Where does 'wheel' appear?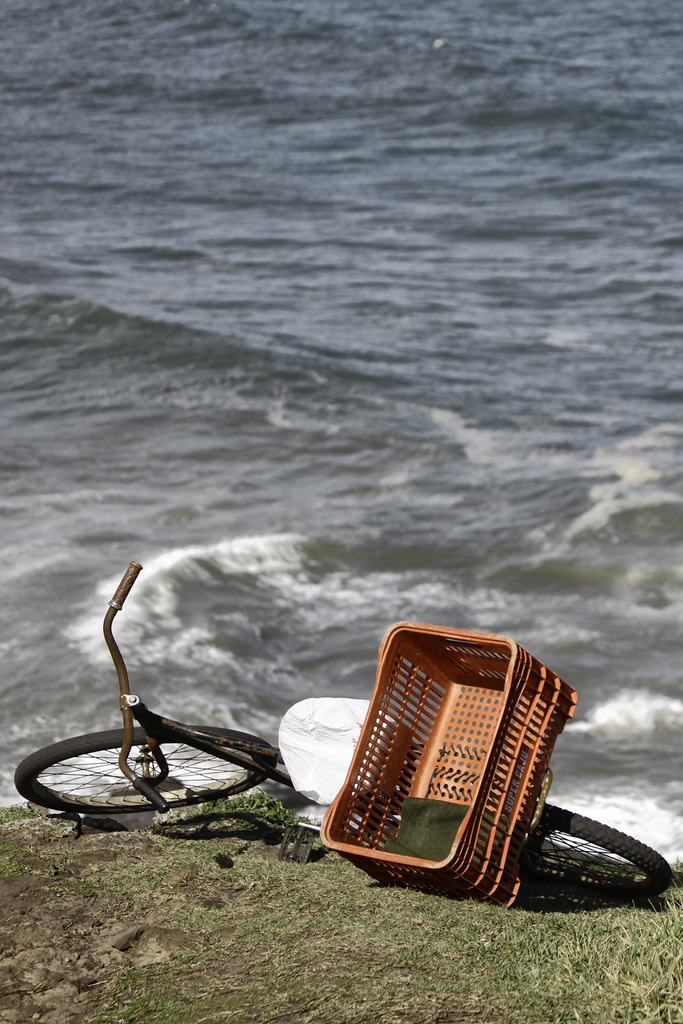
Appears at (x1=16, y1=728, x2=274, y2=812).
